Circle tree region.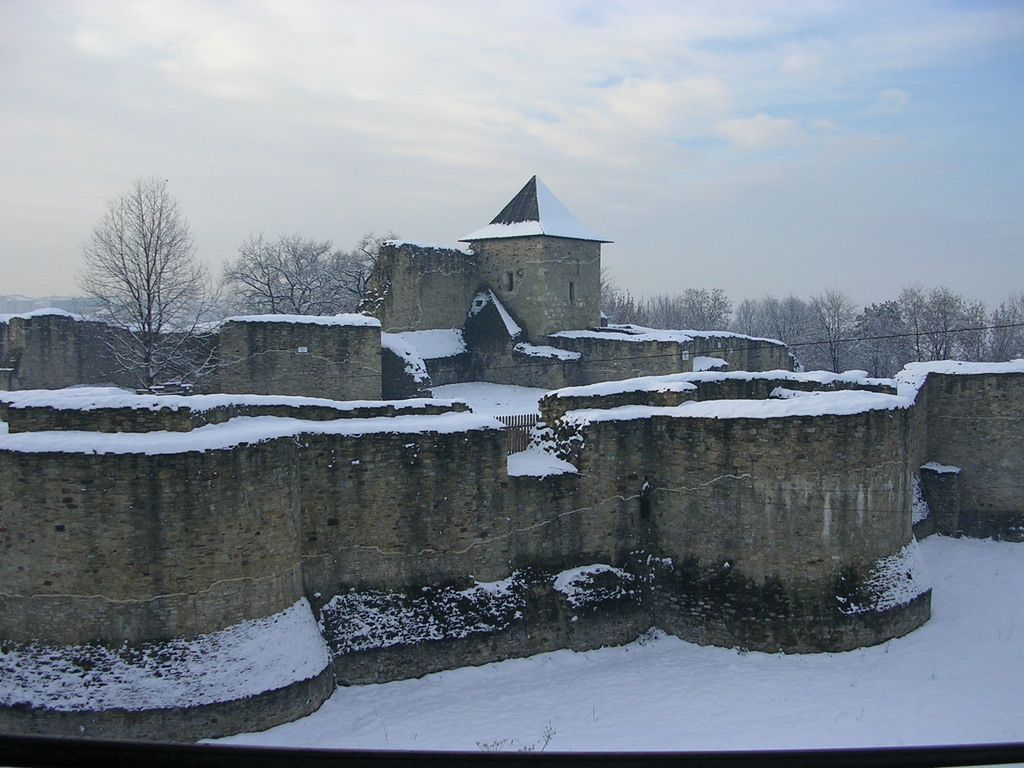
Region: region(212, 234, 366, 321).
